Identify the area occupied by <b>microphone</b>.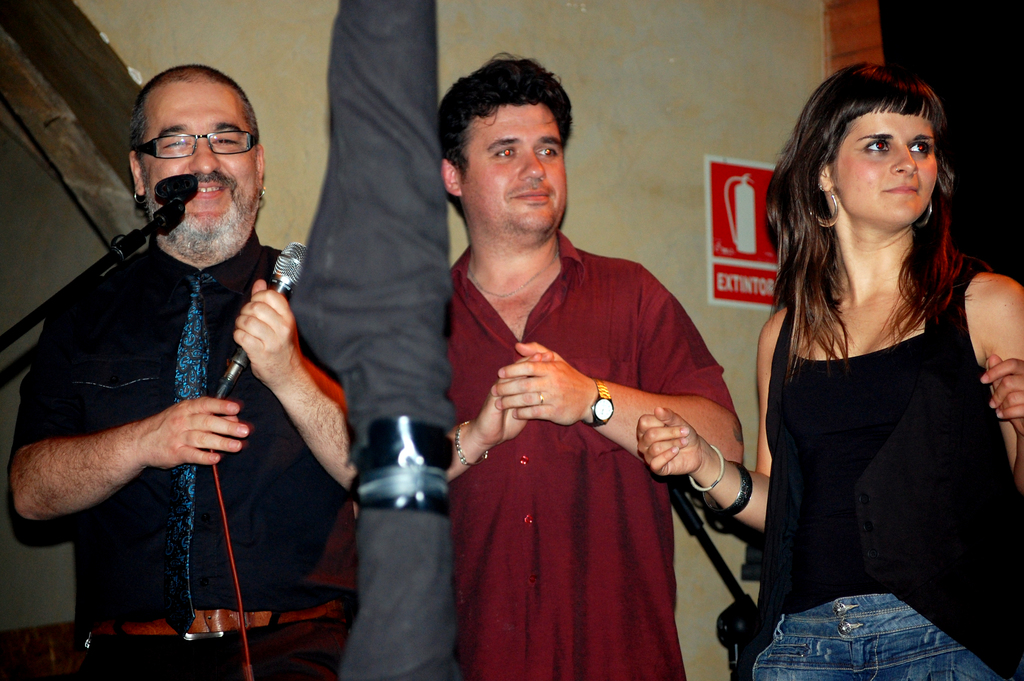
Area: x1=207 y1=238 x2=303 y2=398.
